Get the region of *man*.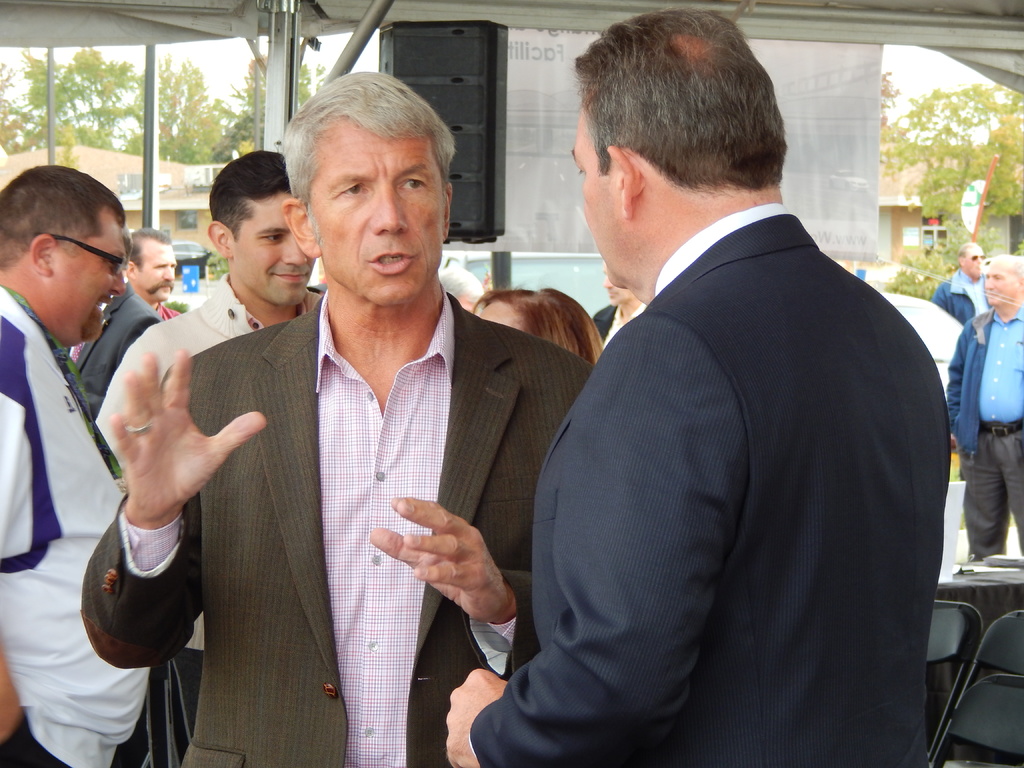
left=79, top=65, right=597, bottom=767.
